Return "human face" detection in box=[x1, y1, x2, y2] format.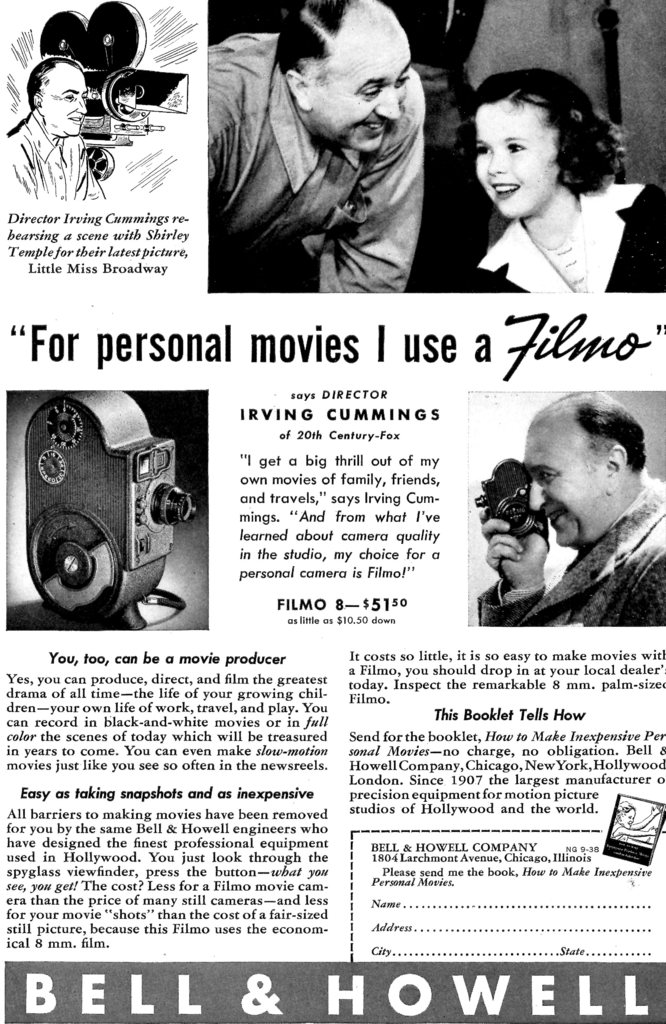
box=[621, 811, 635, 832].
